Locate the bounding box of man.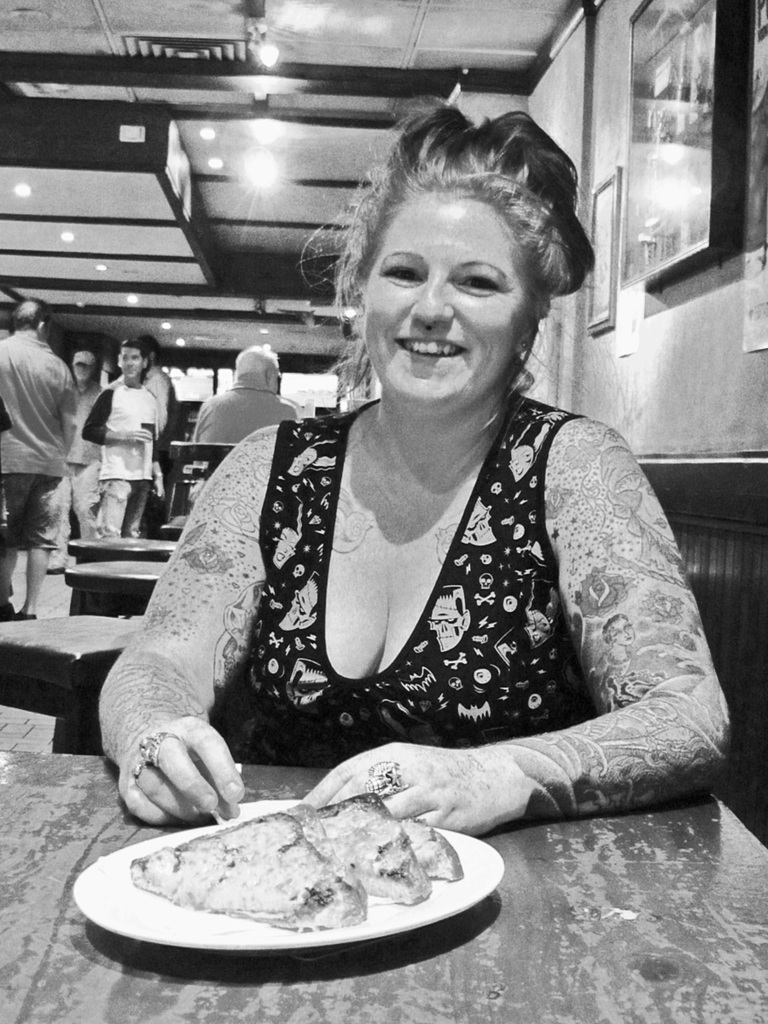
Bounding box: pyautogui.locateOnScreen(0, 300, 84, 622).
